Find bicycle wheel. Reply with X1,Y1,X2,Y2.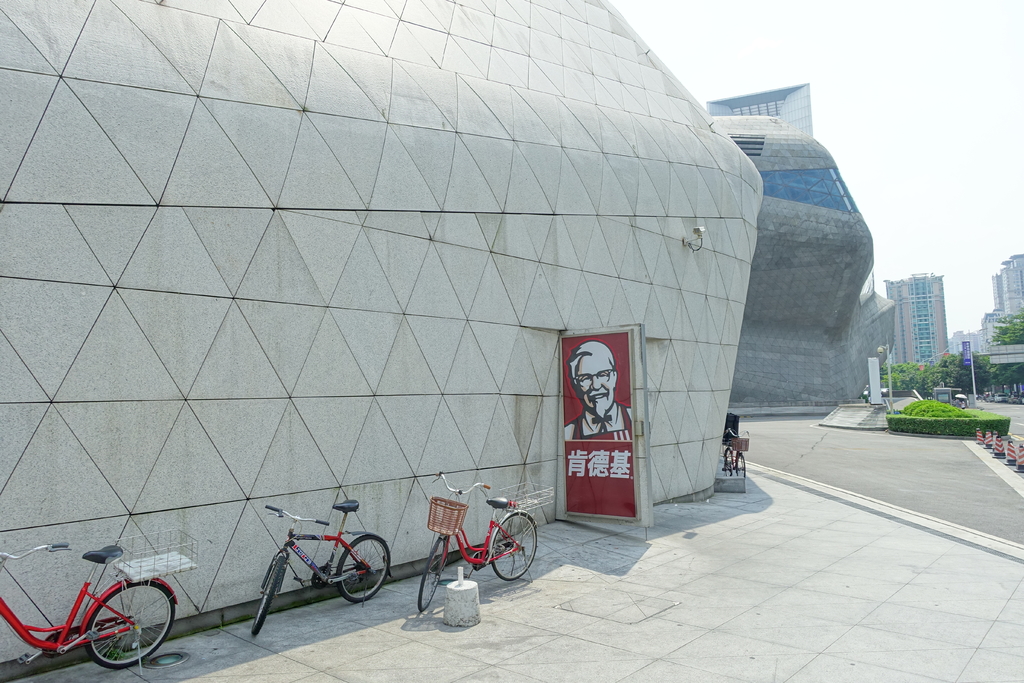
490,512,535,579.
